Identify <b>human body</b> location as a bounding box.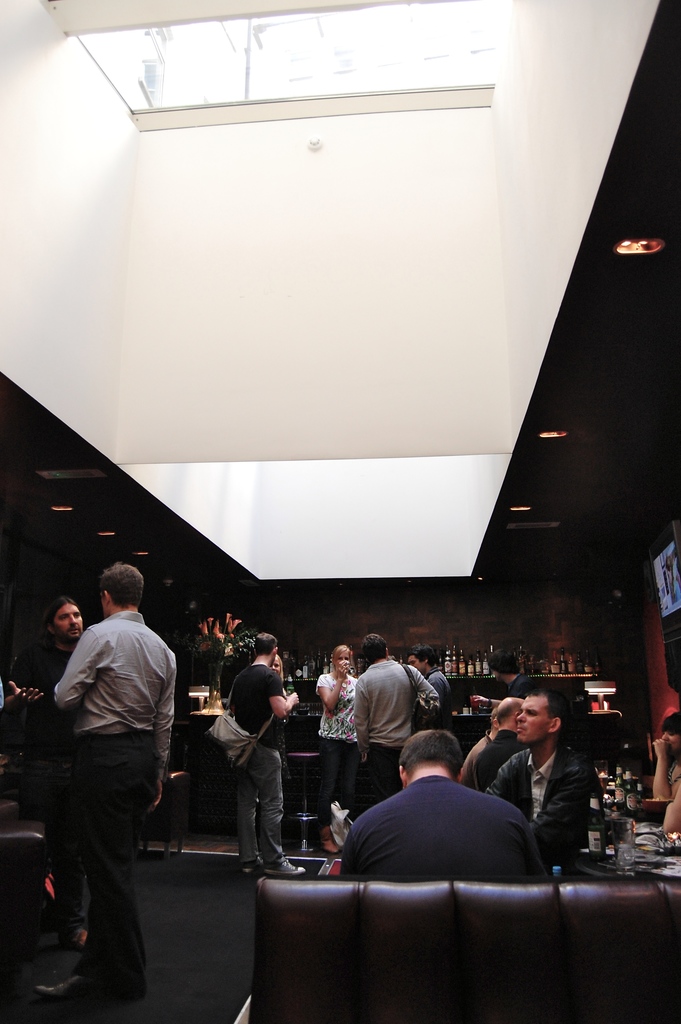
detection(44, 565, 186, 995).
